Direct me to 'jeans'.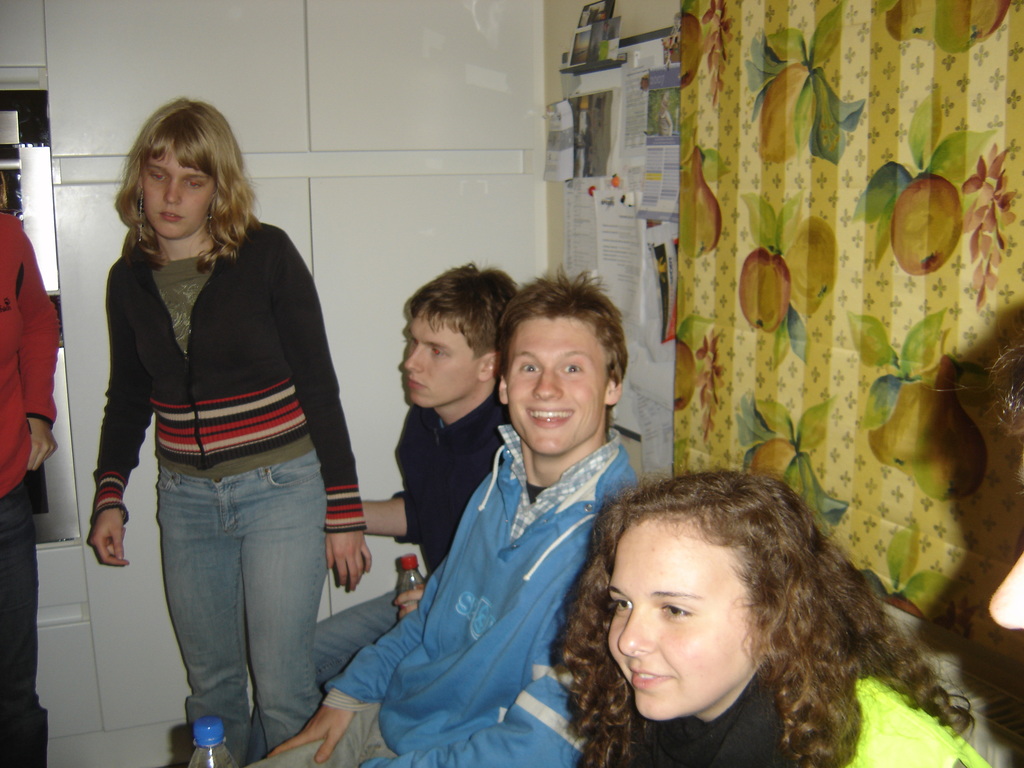
Direction: bbox(0, 483, 40, 767).
